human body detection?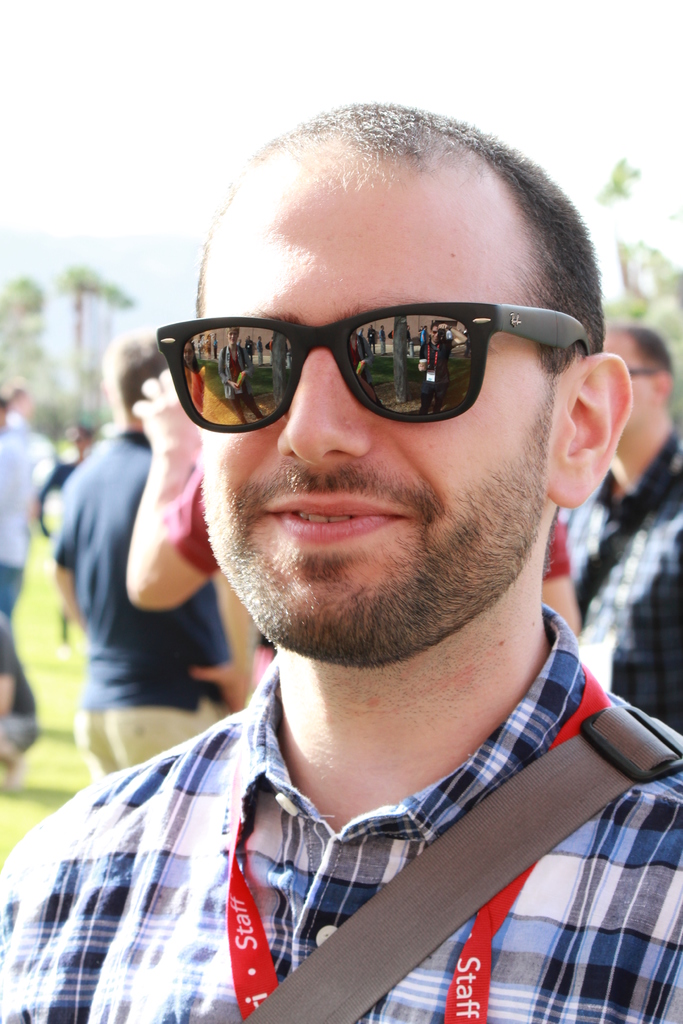
left=0, top=436, right=42, bottom=621
